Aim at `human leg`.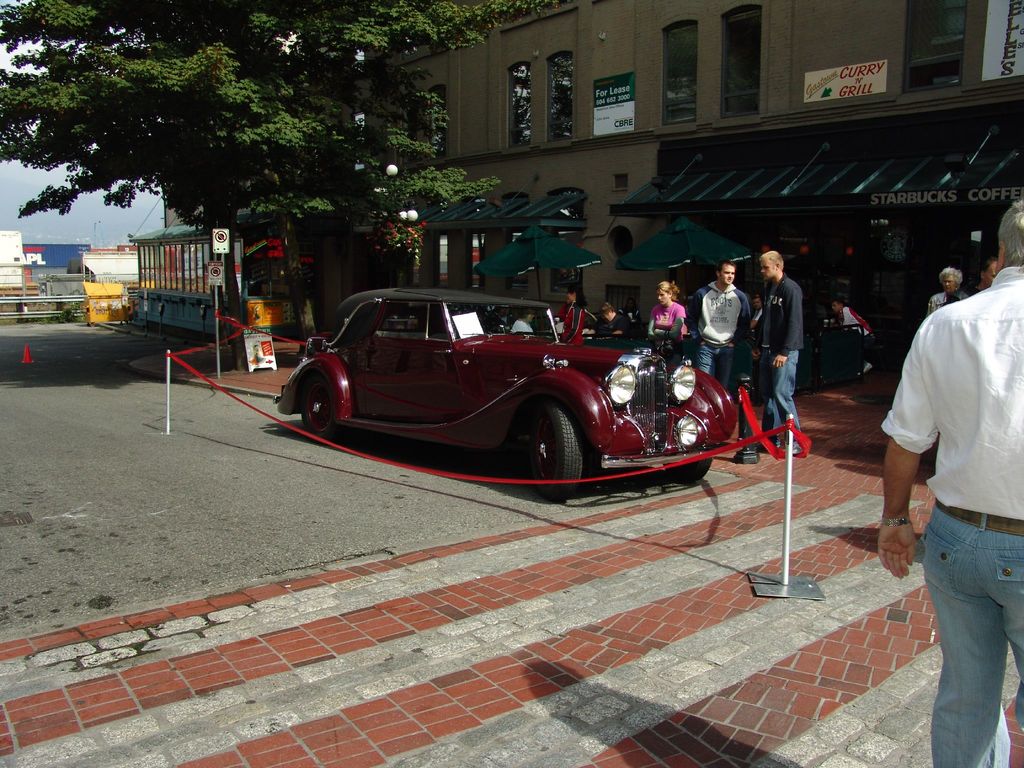
Aimed at 772:347:801:450.
